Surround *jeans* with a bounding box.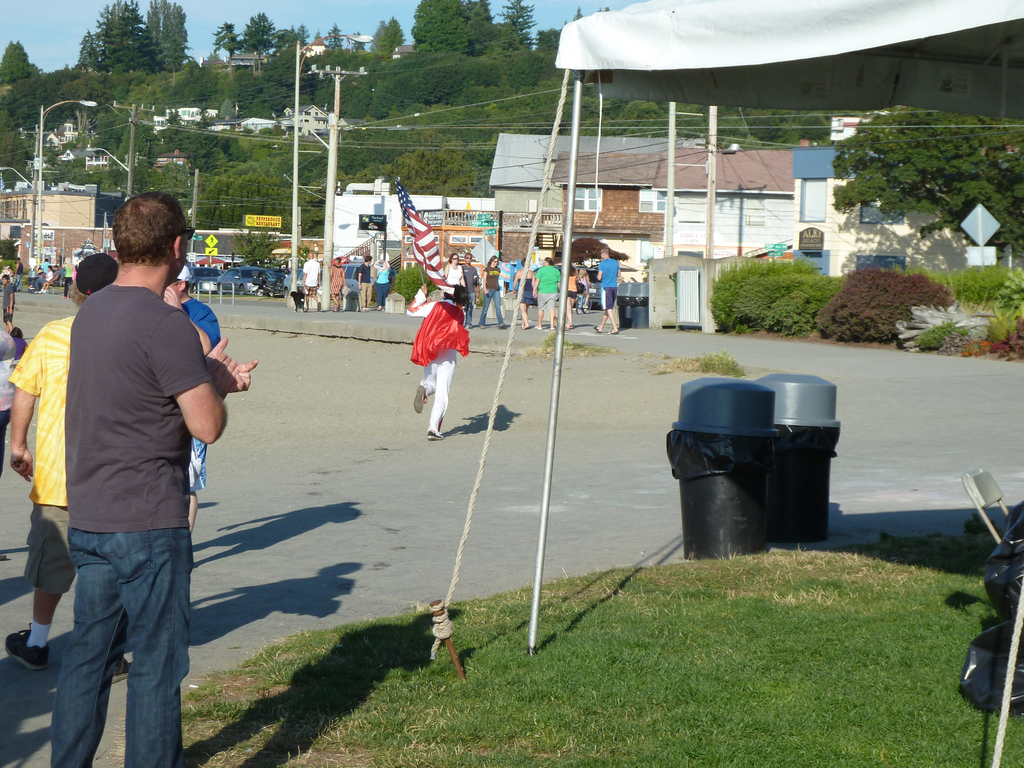
22, 504, 79, 588.
